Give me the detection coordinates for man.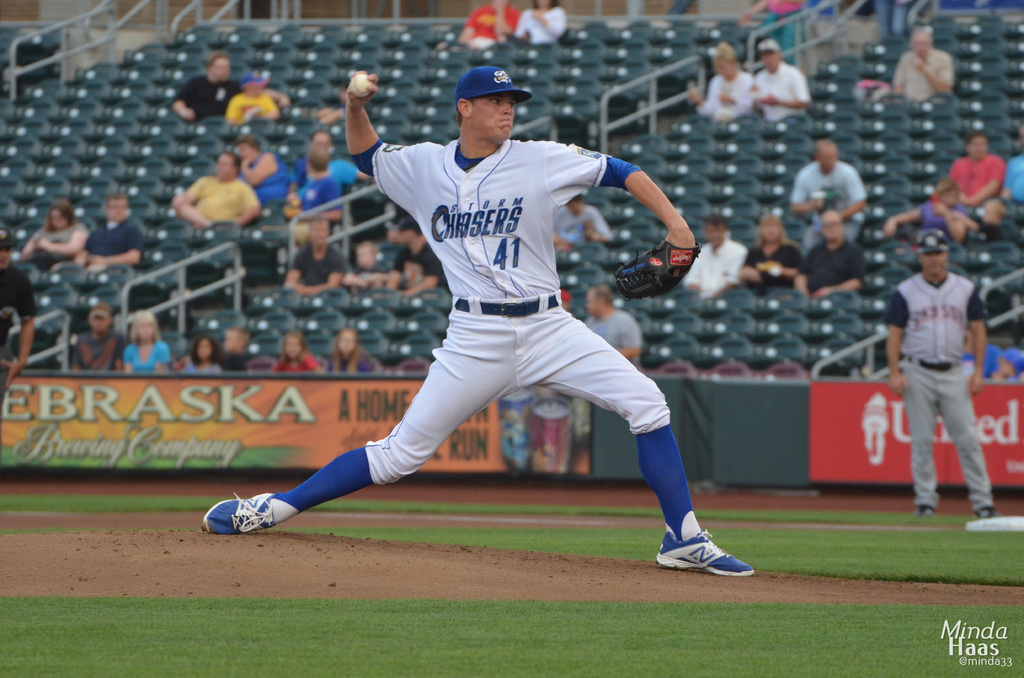
region(735, 215, 794, 293).
